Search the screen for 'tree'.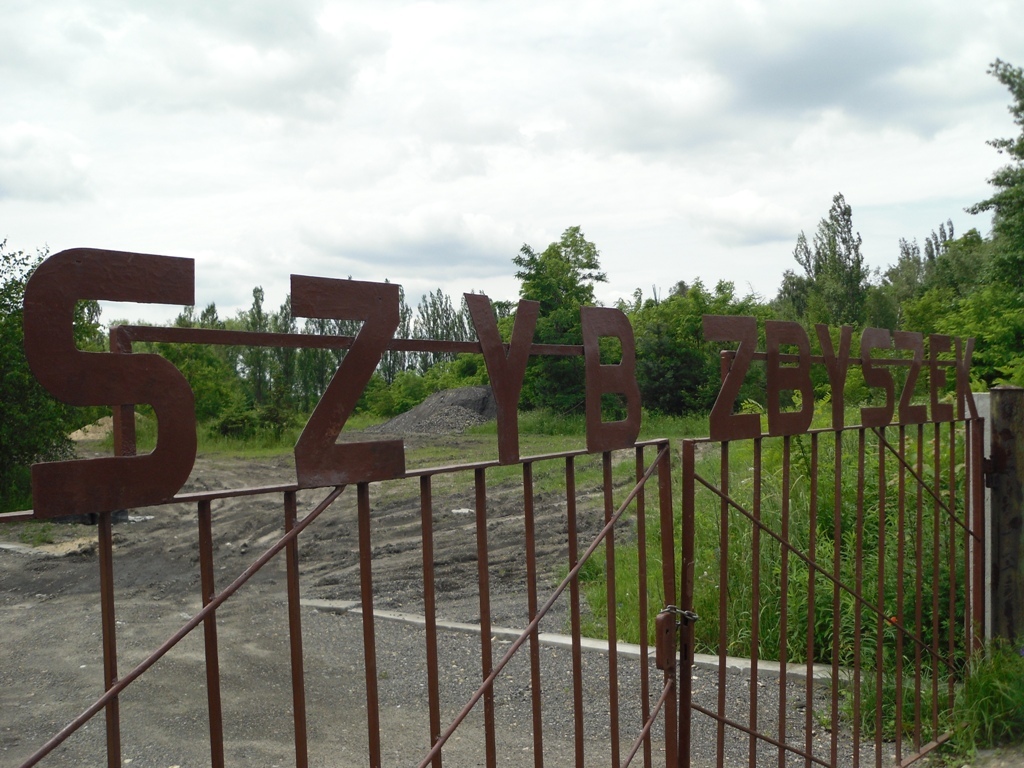
Found at (left=479, top=225, right=610, bottom=417).
